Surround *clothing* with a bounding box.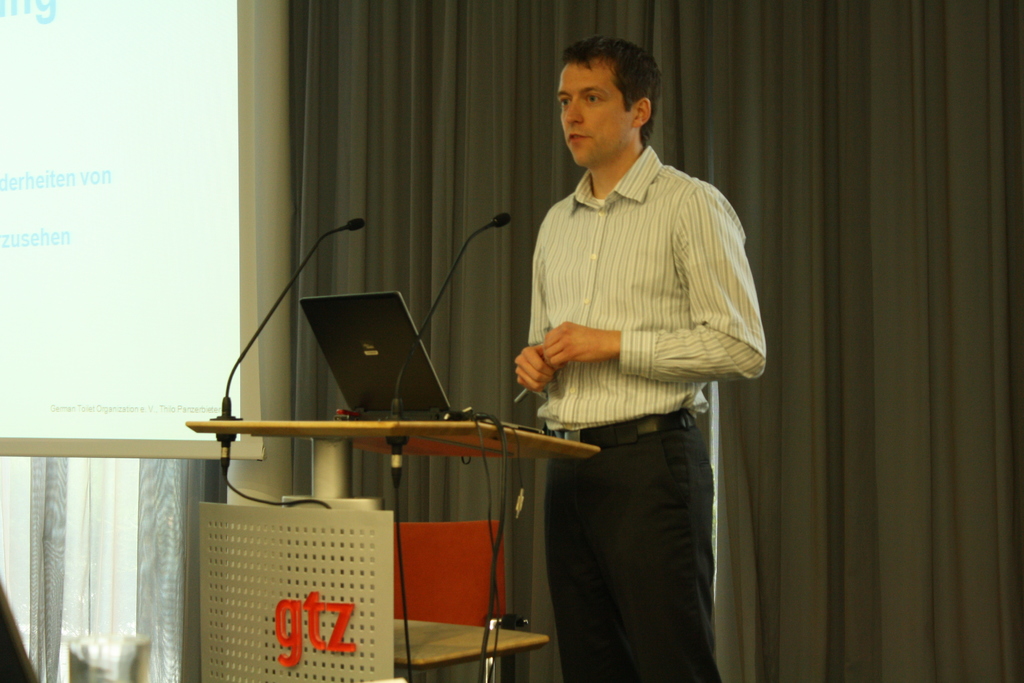
box=[515, 104, 765, 624].
